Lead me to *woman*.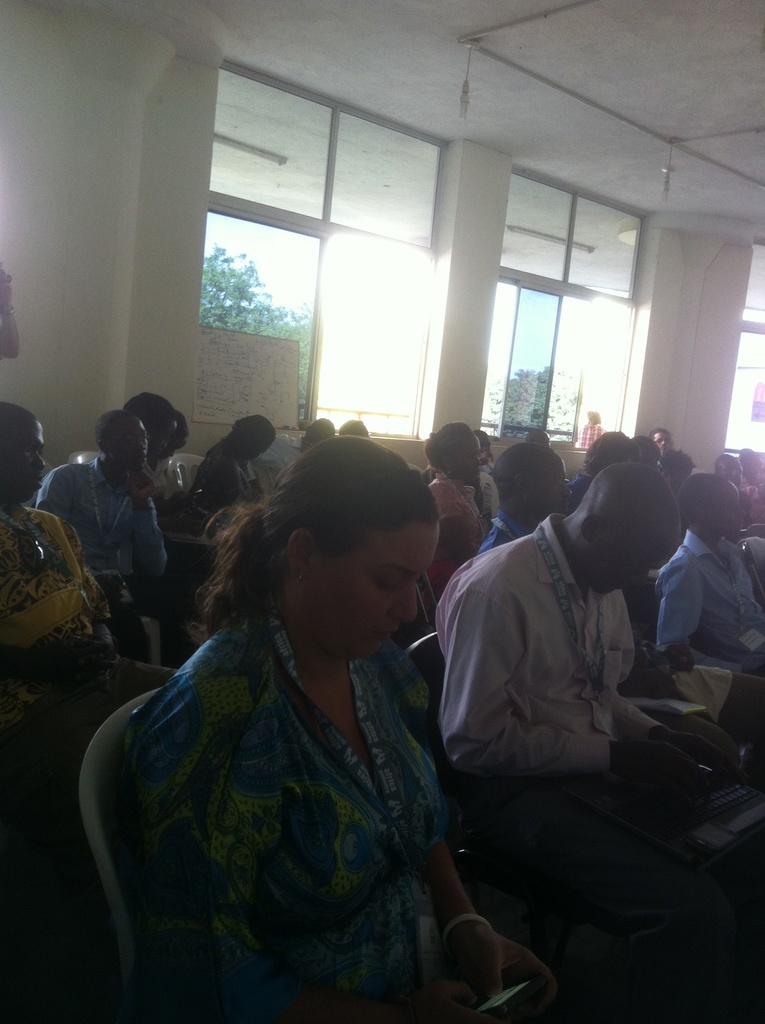
Lead to 574:435:652:465.
